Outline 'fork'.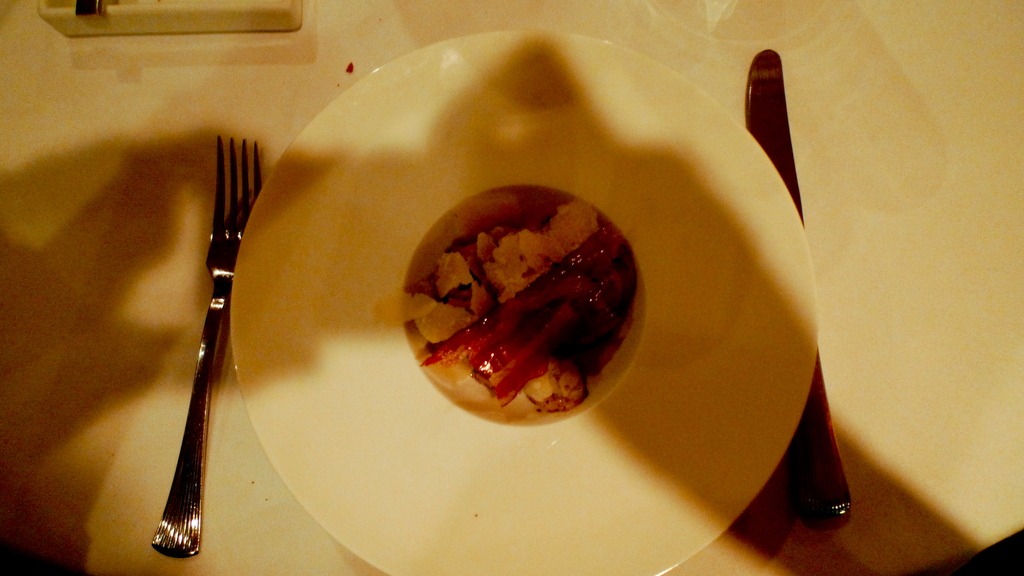
Outline: pyautogui.locateOnScreen(151, 134, 266, 561).
